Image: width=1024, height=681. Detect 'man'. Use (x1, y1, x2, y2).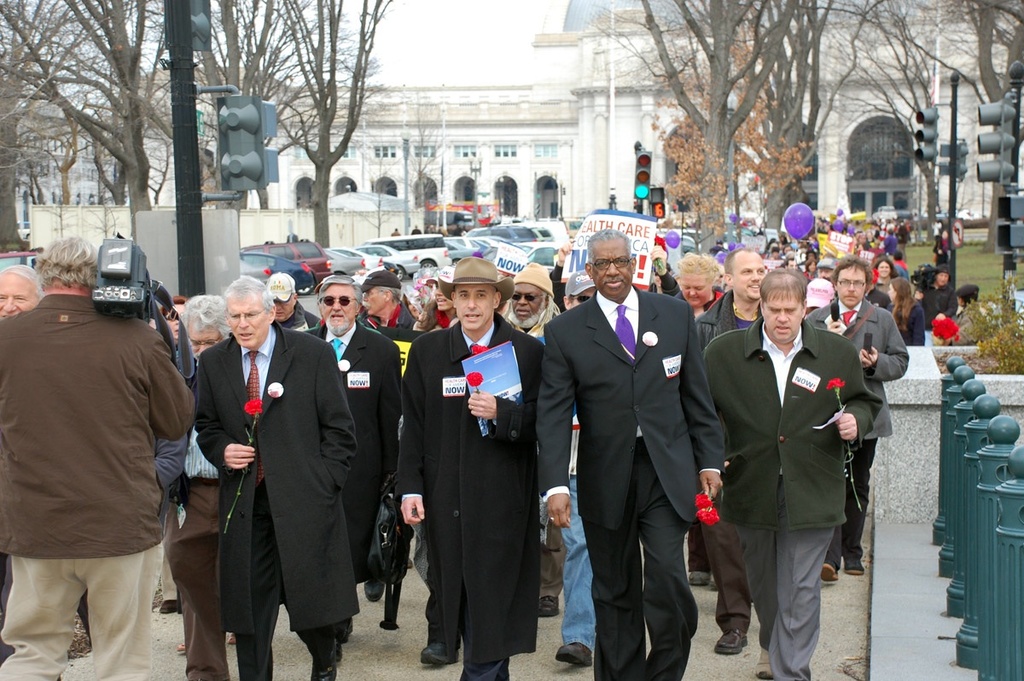
(805, 254, 907, 580).
